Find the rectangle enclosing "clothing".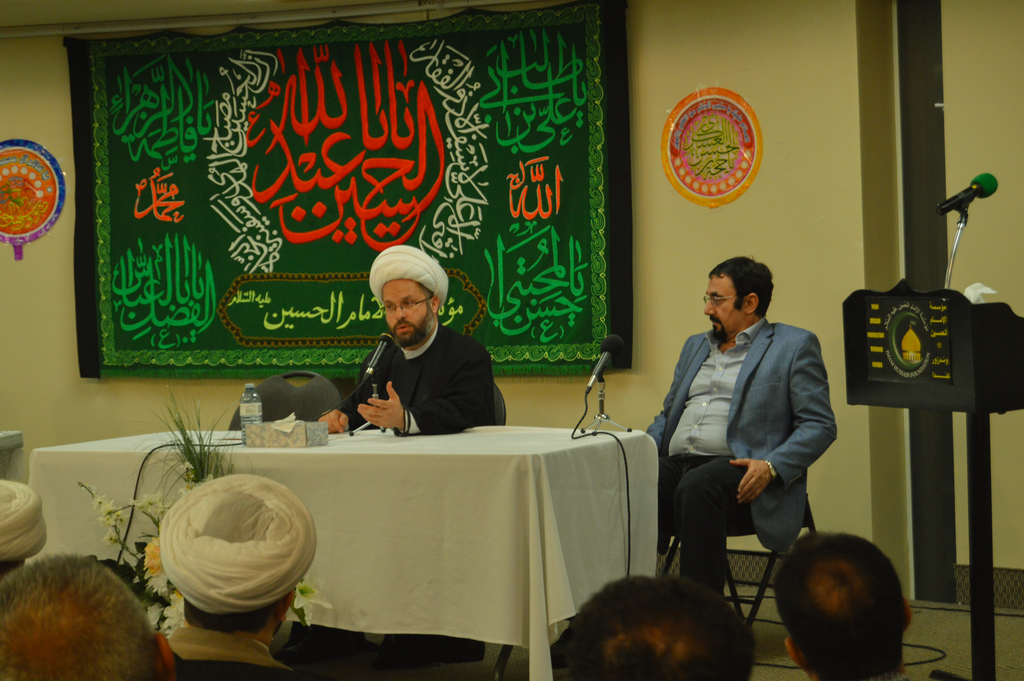
select_region(650, 279, 849, 612).
